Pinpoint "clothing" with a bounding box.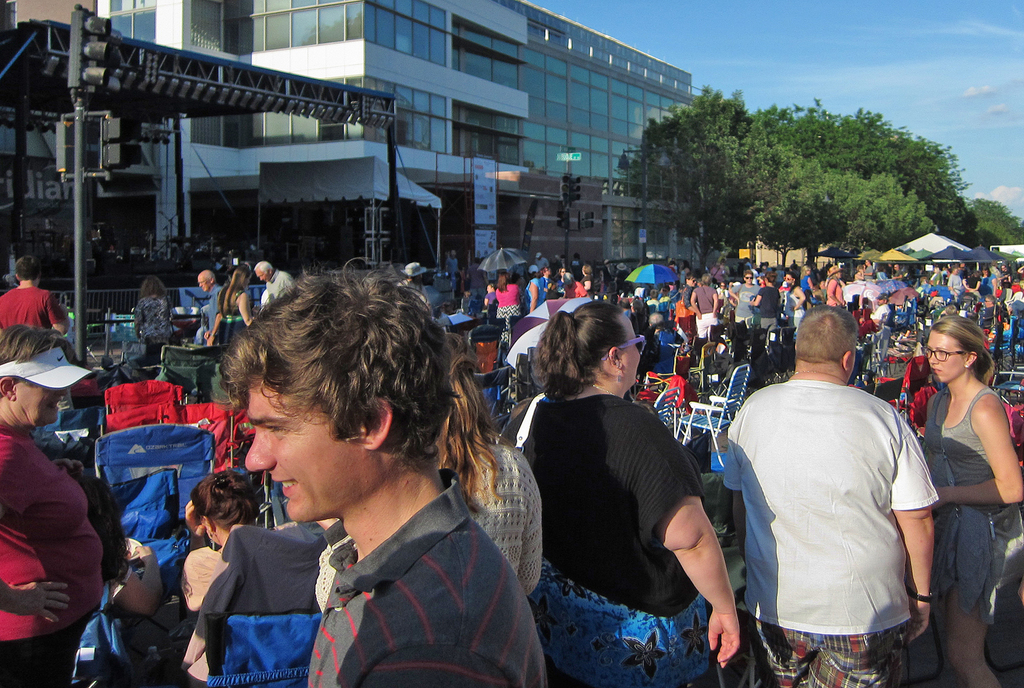
{"left": 213, "top": 284, "right": 247, "bottom": 344}.
